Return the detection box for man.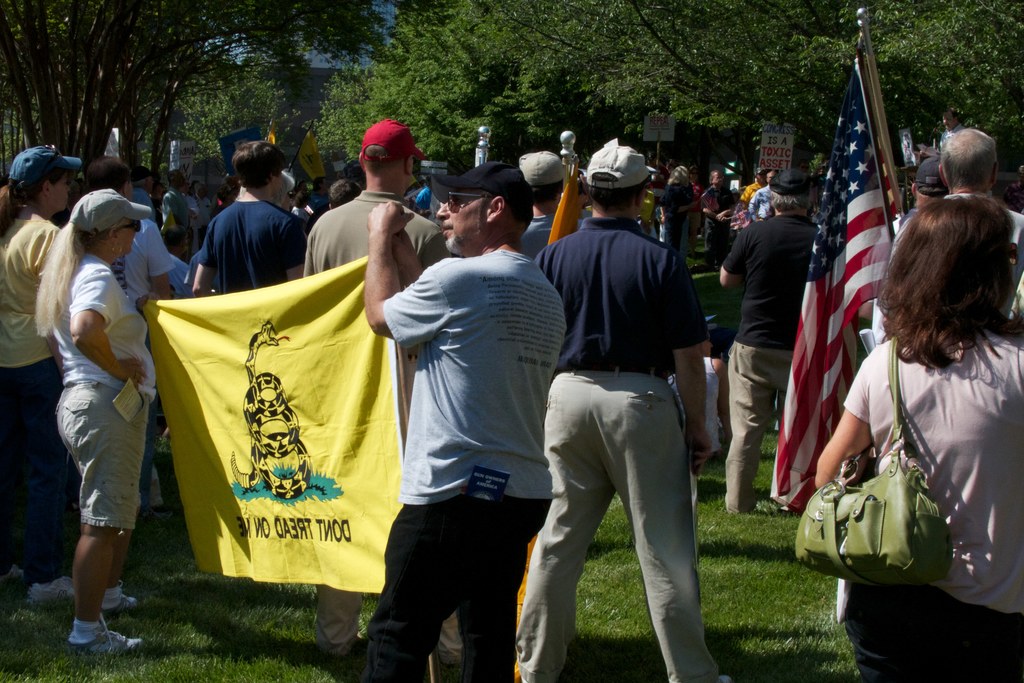
908 153 950 219.
